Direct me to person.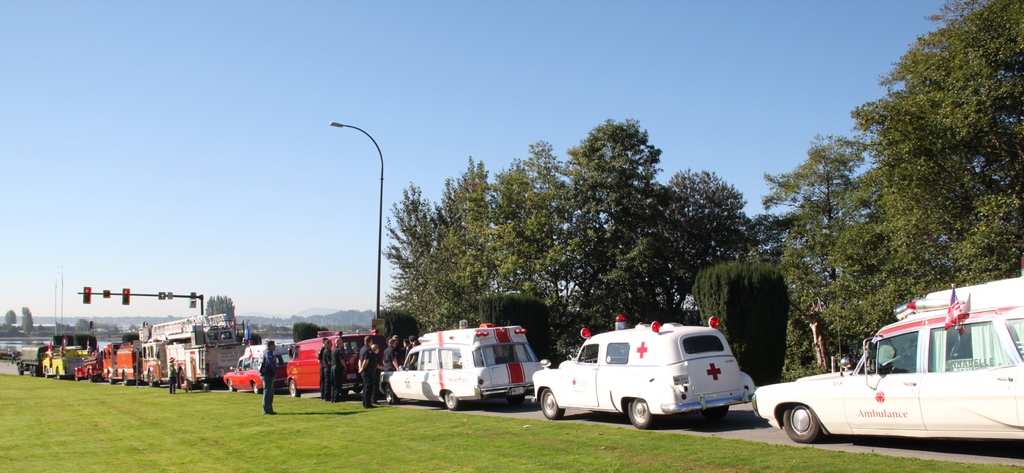
Direction: l=358, t=334, r=378, b=406.
